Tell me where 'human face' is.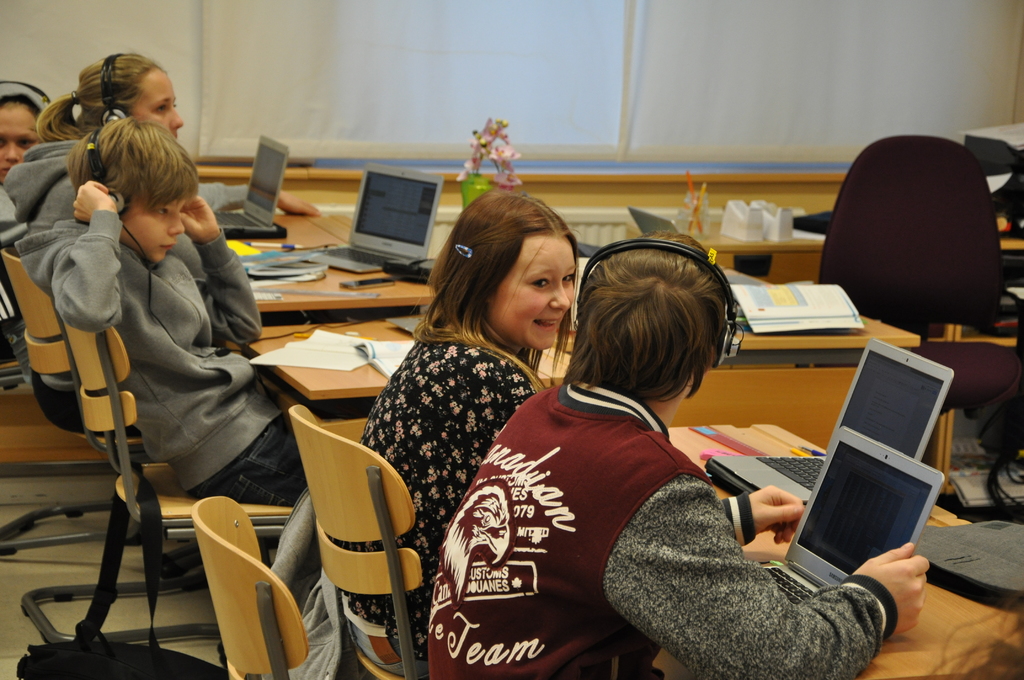
'human face' is at (left=0, top=107, right=45, bottom=188).
